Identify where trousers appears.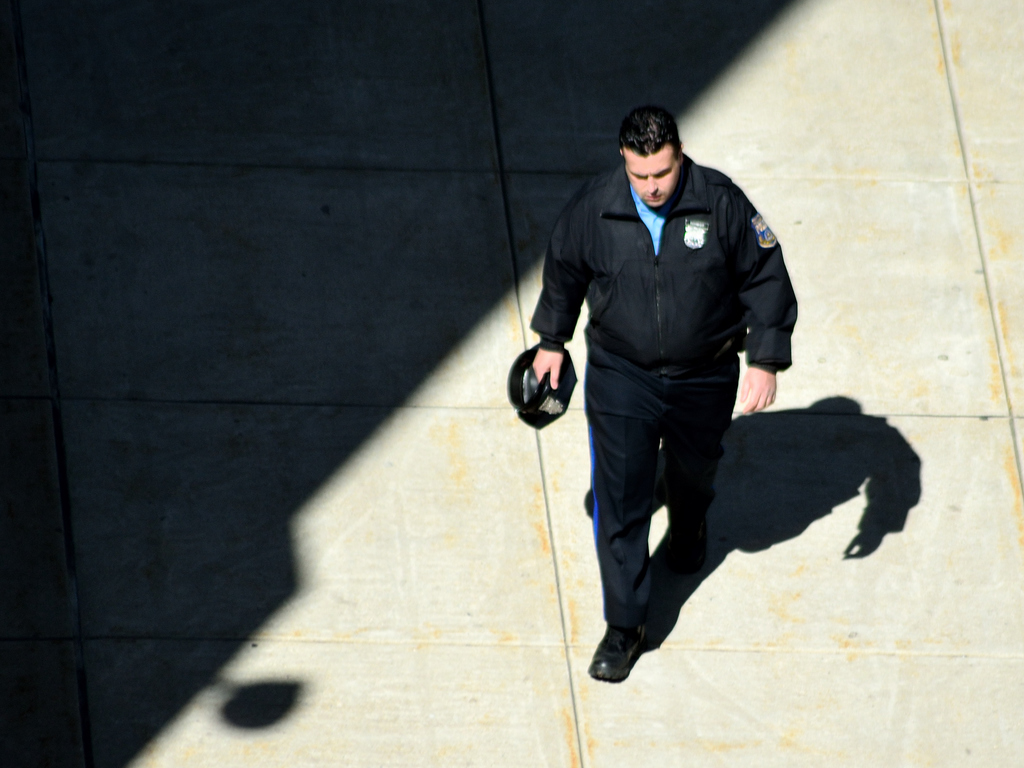
Appears at box=[589, 352, 742, 625].
